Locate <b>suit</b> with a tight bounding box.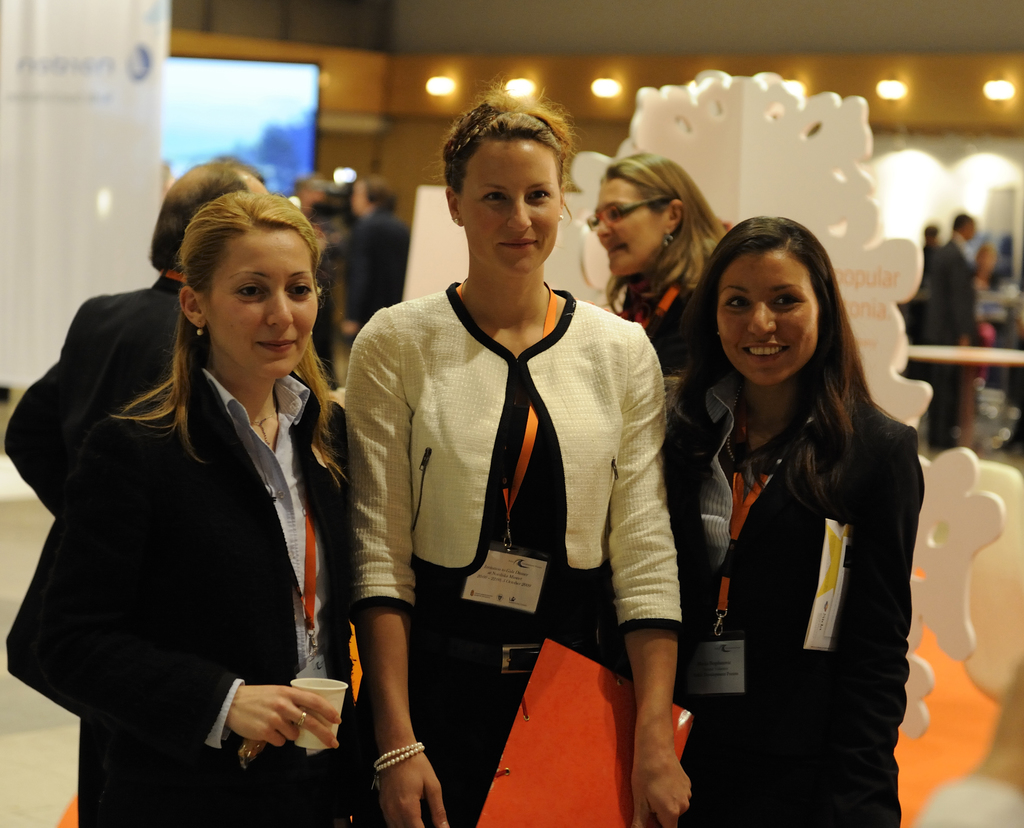
bbox(340, 200, 410, 346).
